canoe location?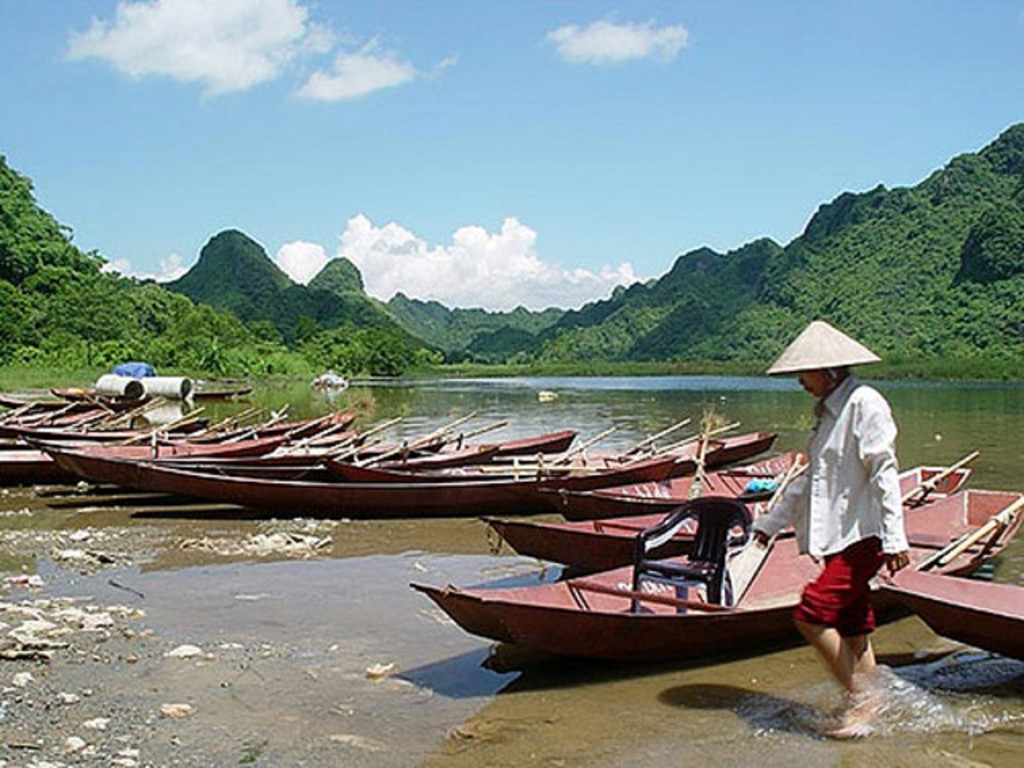
891 566 1022 661
